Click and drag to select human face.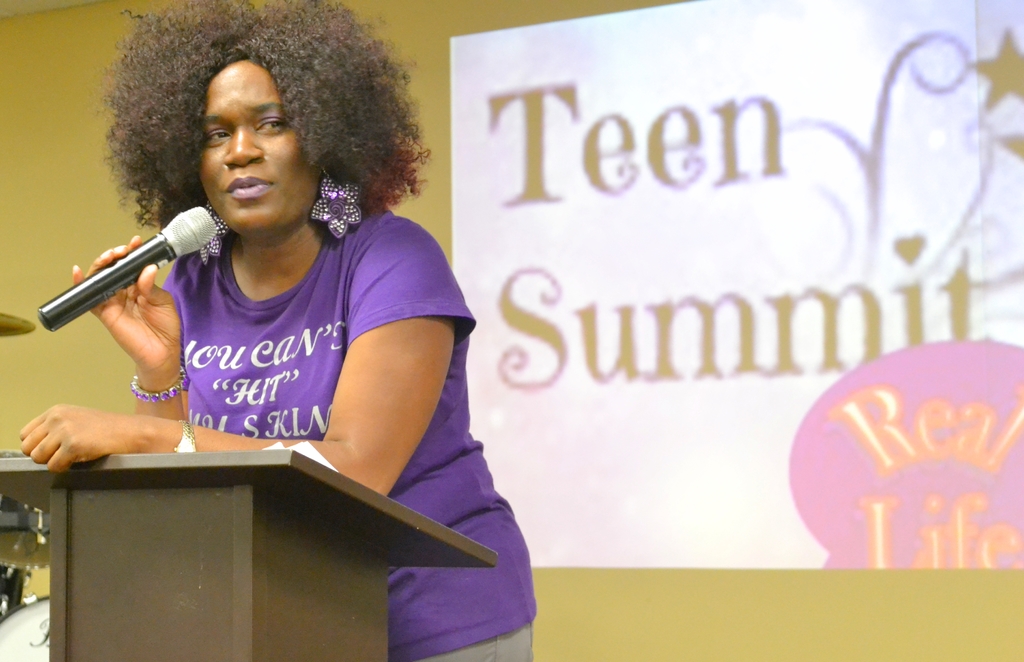
Selection: <bbox>197, 60, 310, 237</bbox>.
